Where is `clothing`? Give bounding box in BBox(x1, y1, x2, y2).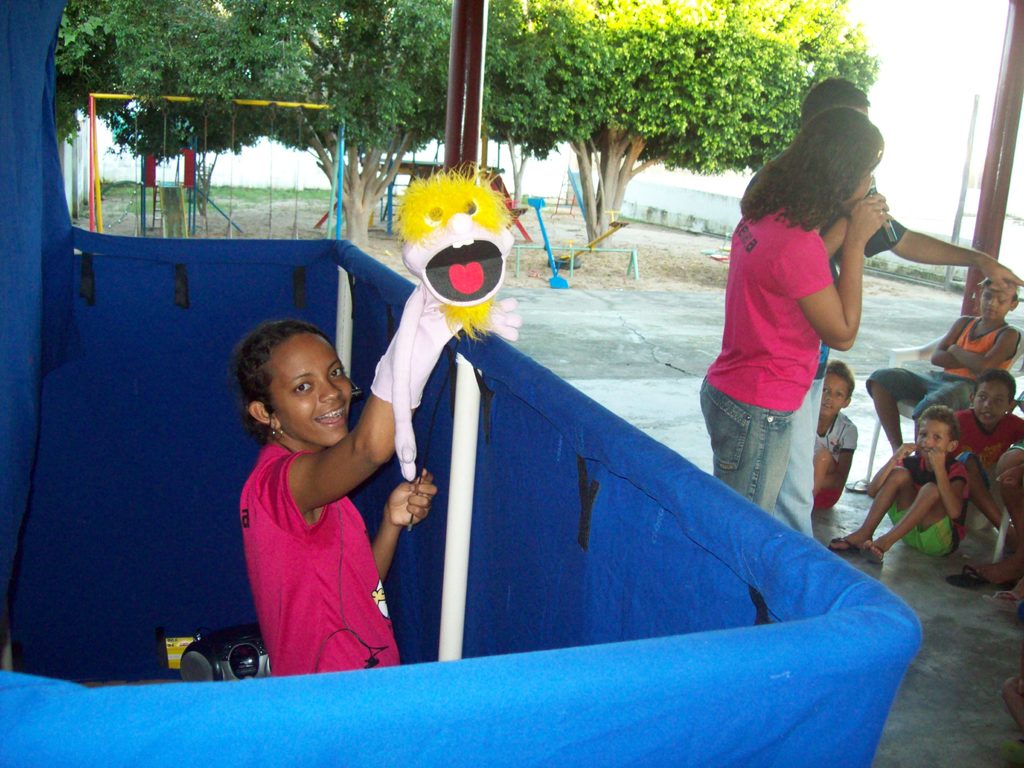
BBox(860, 321, 1012, 430).
